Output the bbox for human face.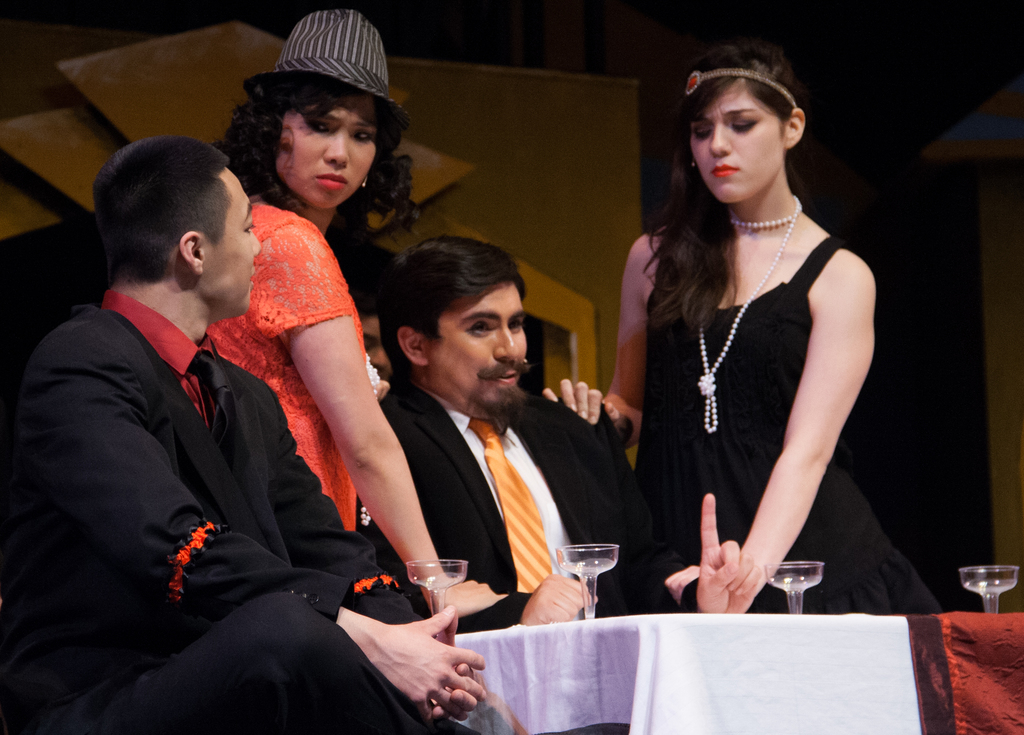
<box>357,314,390,382</box>.
